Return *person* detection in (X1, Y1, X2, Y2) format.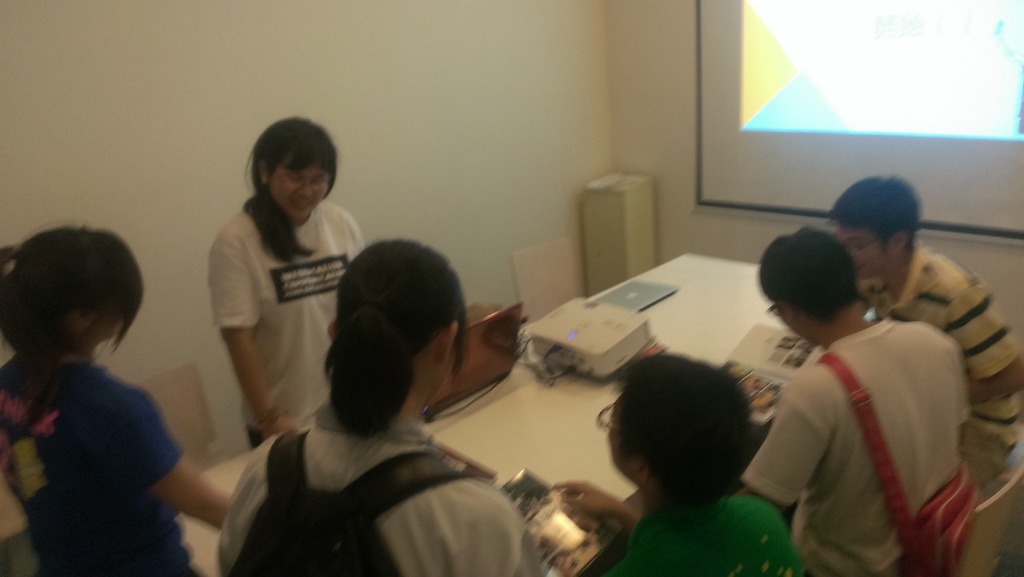
(603, 353, 805, 576).
